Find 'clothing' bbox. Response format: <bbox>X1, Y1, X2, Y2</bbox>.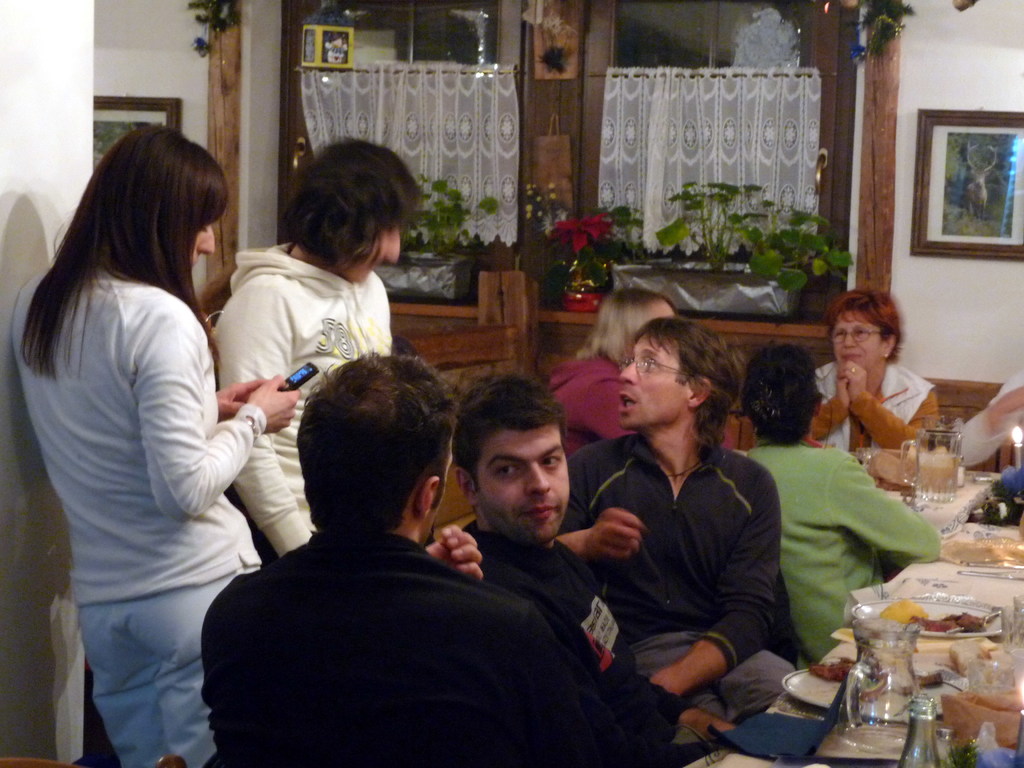
<bbox>471, 522, 725, 755</bbox>.
